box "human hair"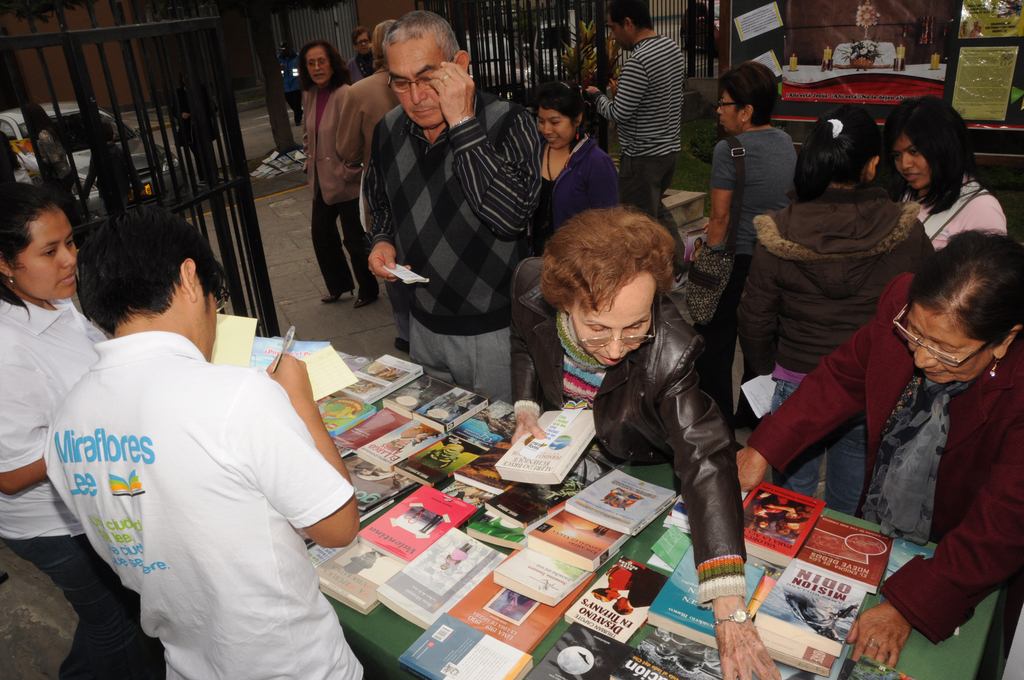
{"x1": 606, "y1": 0, "x2": 655, "y2": 28}
